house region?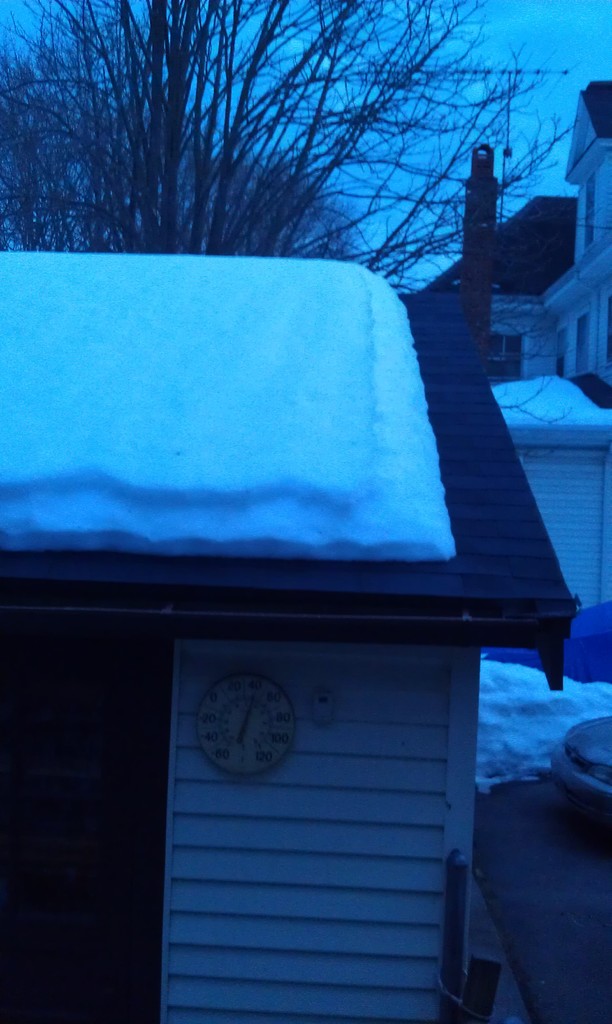
left=0, top=279, right=593, bottom=1023
